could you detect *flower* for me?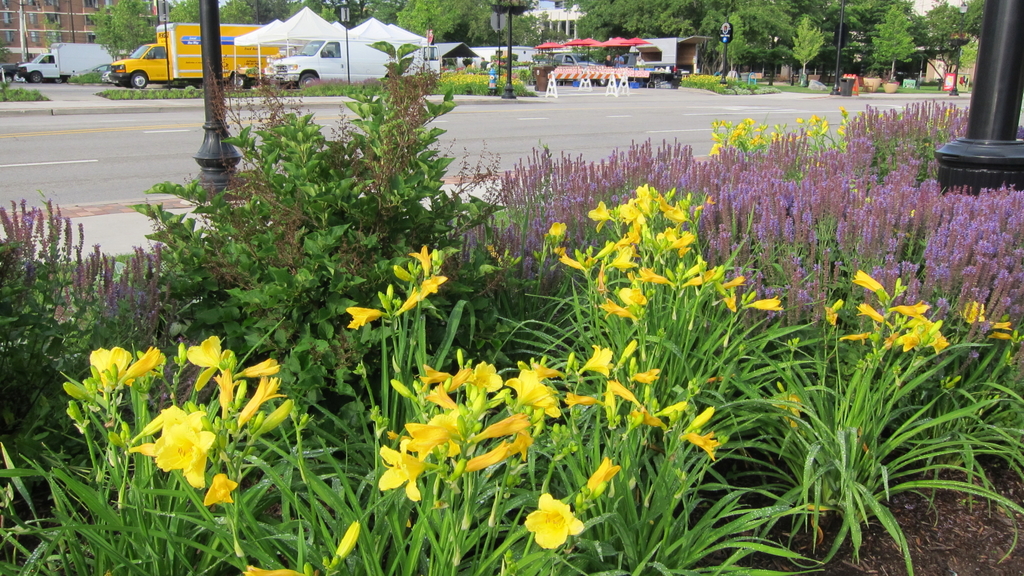
Detection result: <bbox>992, 326, 1014, 340</bbox>.
